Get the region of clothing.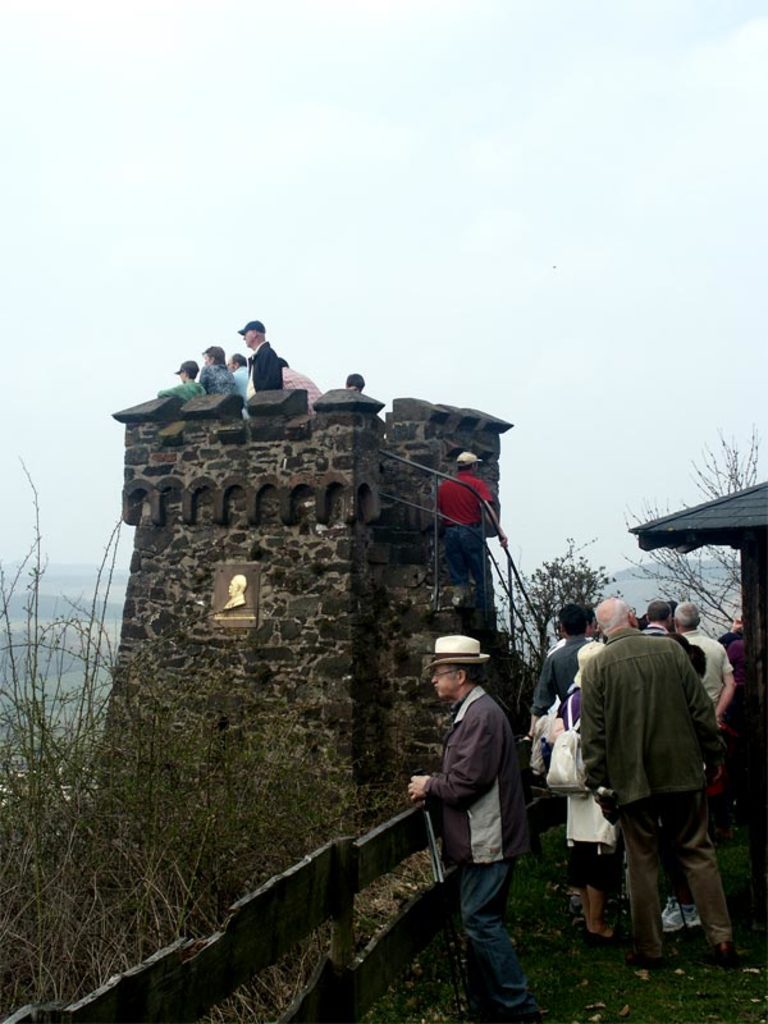
l=585, t=630, r=728, b=980.
